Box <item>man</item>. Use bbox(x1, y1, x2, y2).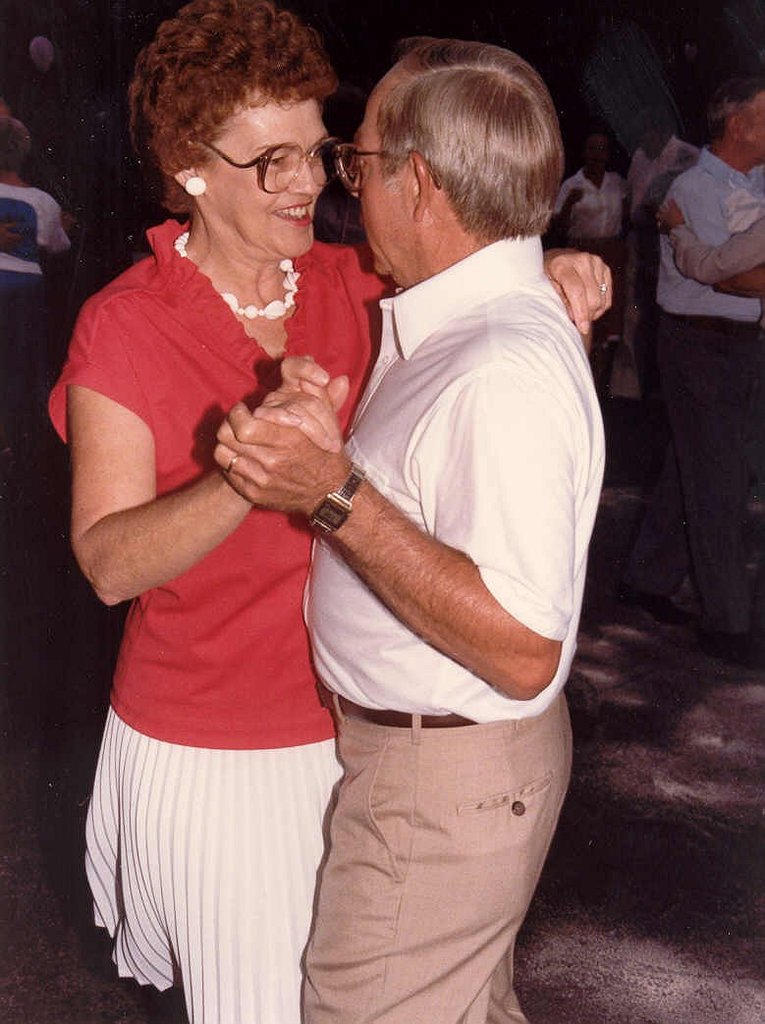
bbox(221, 26, 625, 1009).
